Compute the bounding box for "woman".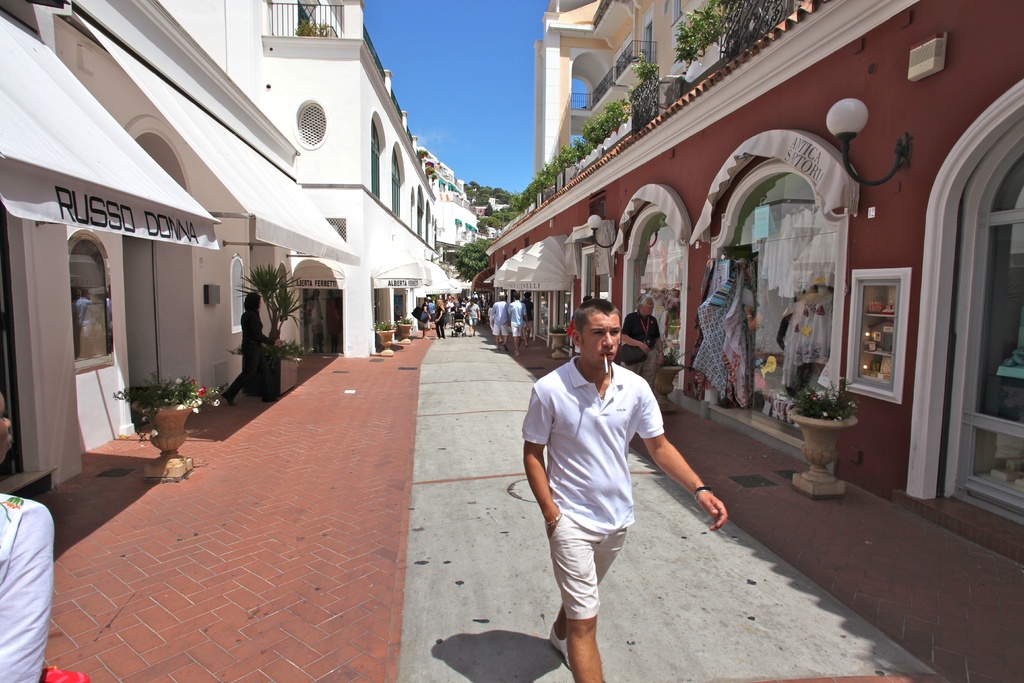
region(221, 290, 287, 409).
